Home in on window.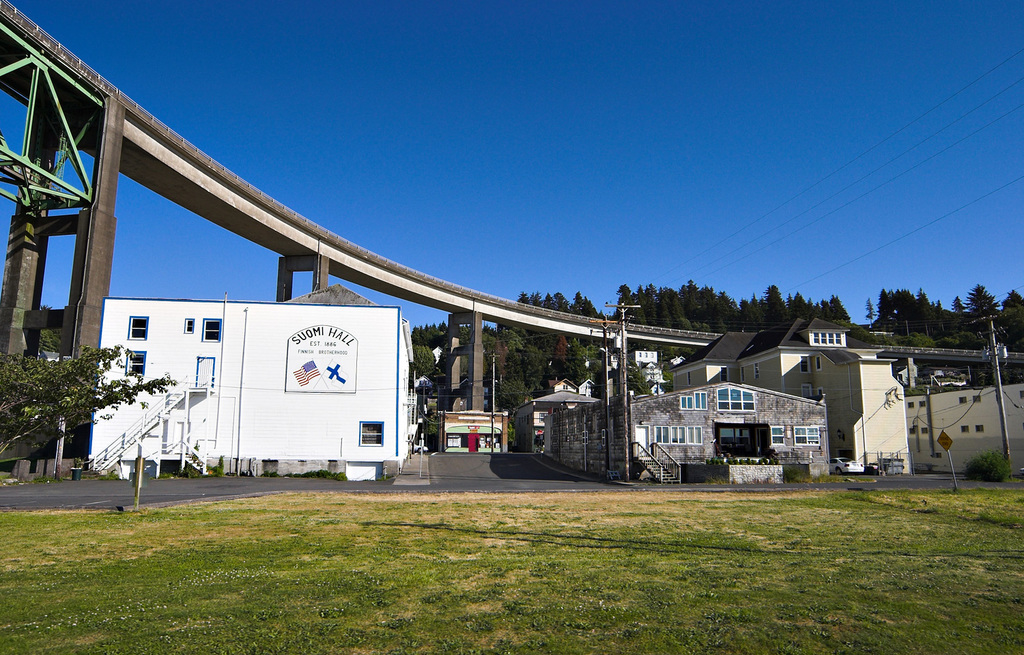
Homed in at <box>128,315,147,339</box>.
